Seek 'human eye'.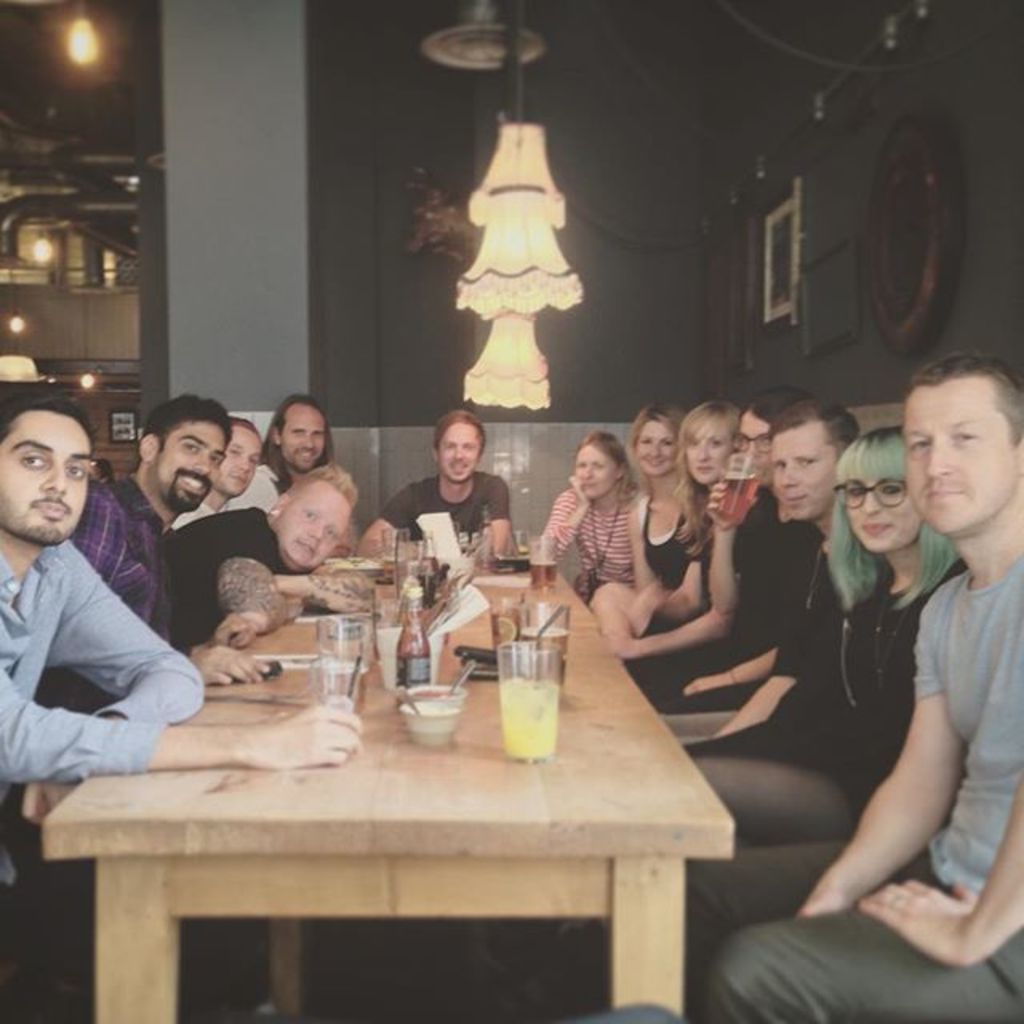
907, 432, 930, 454.
